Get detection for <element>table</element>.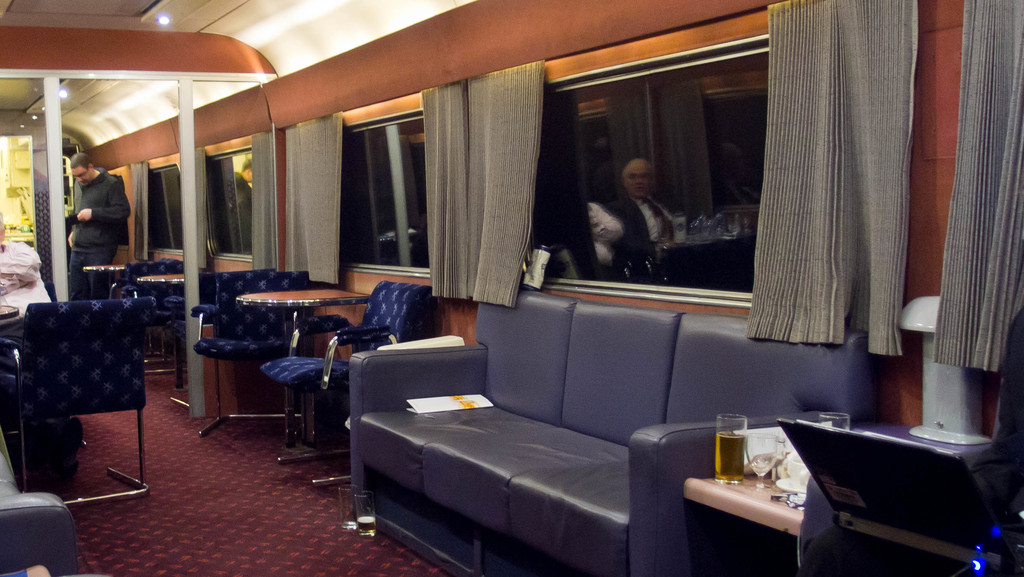
Detection: (233,290,374,442).
